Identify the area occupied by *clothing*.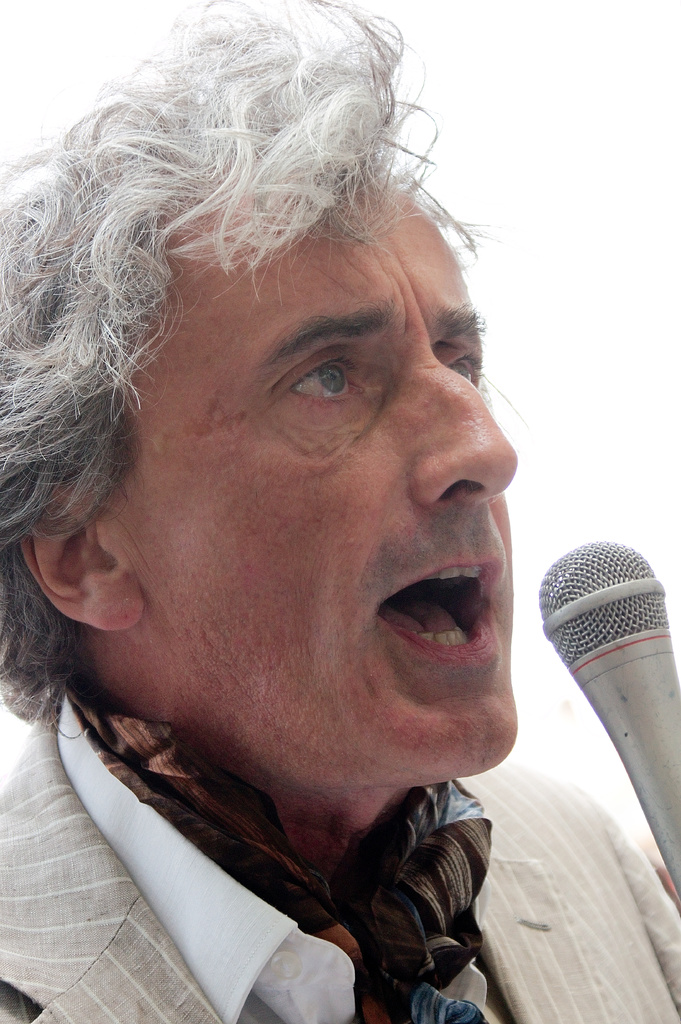
Area: 0:700:581:1005.
